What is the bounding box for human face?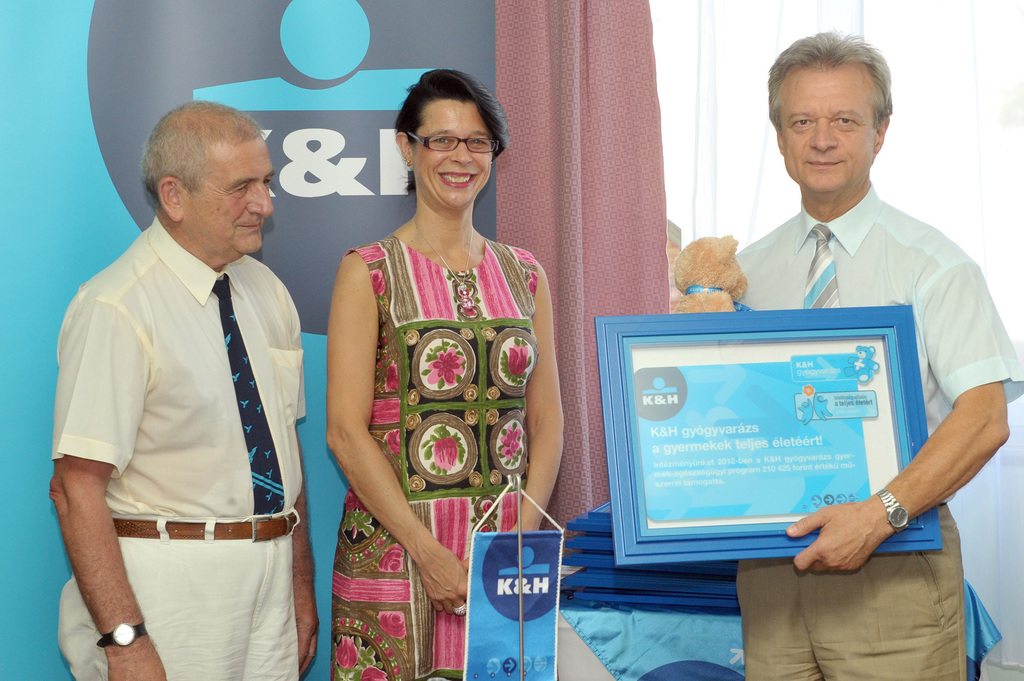
(781, 61, 871, 190).
